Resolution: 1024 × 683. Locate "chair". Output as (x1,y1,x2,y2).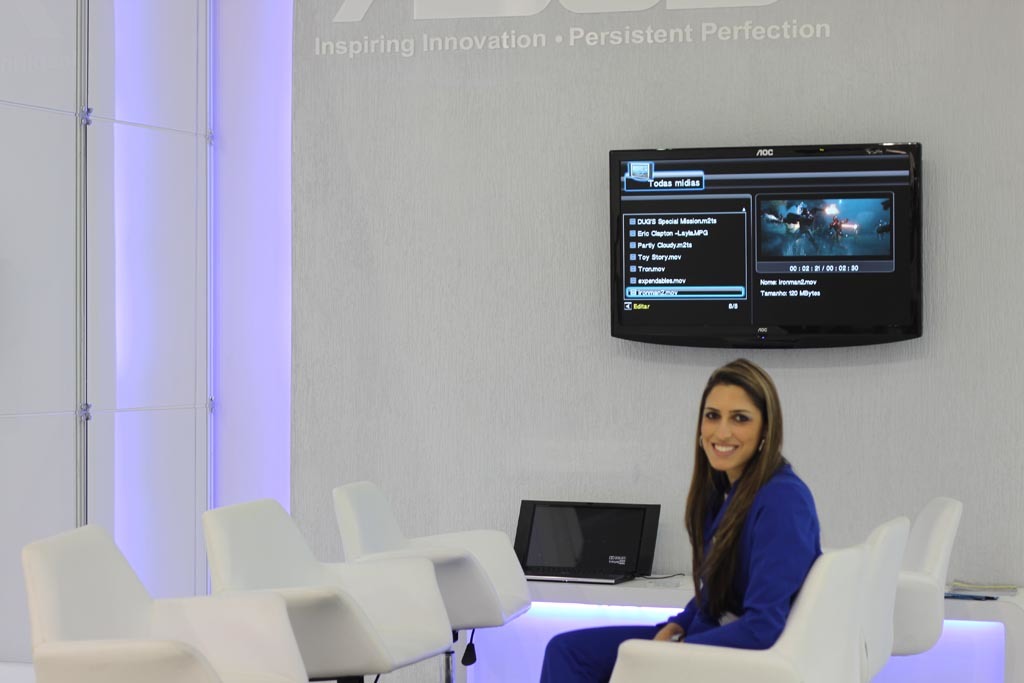
(611,541,877,682).
